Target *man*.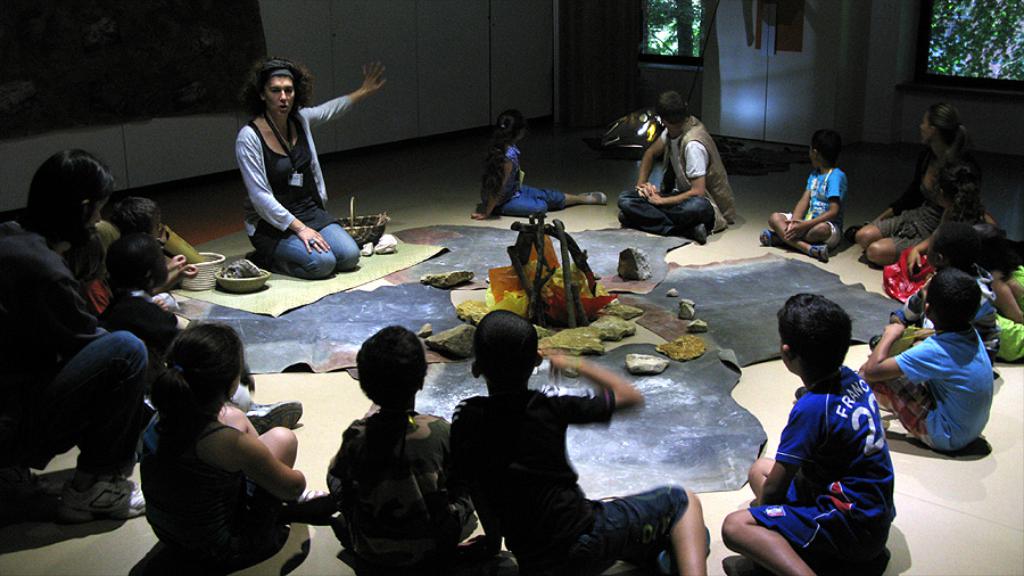
Target region: crop(0, 143, 158, 522).
